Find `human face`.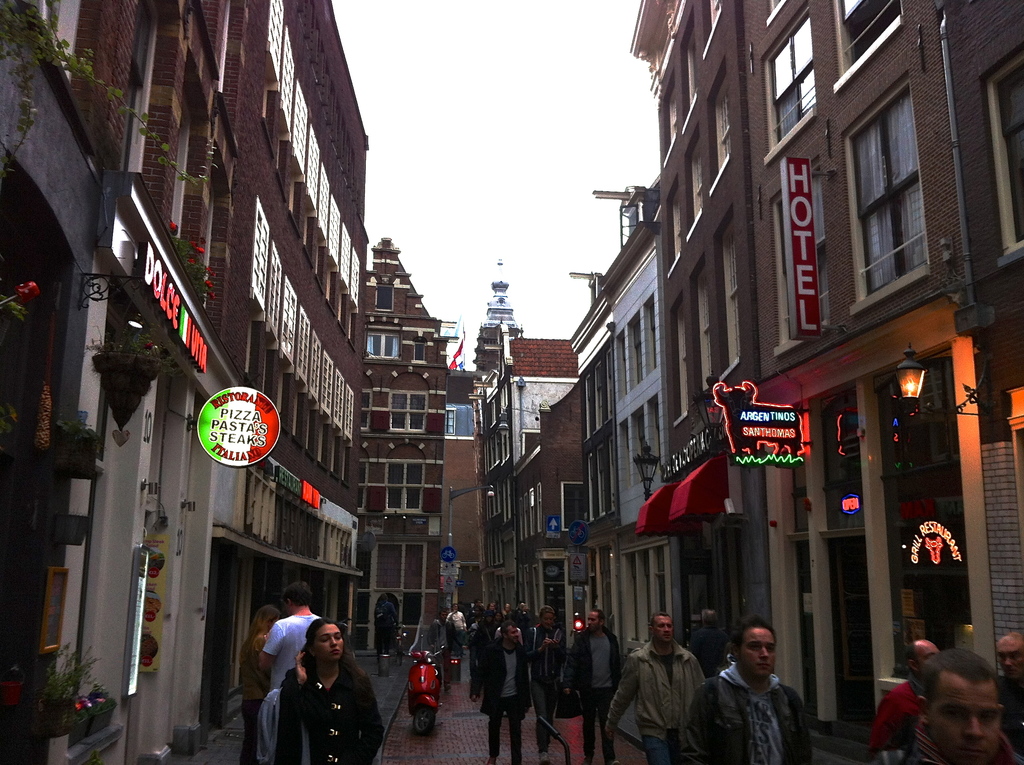
[310,620,346,665].
